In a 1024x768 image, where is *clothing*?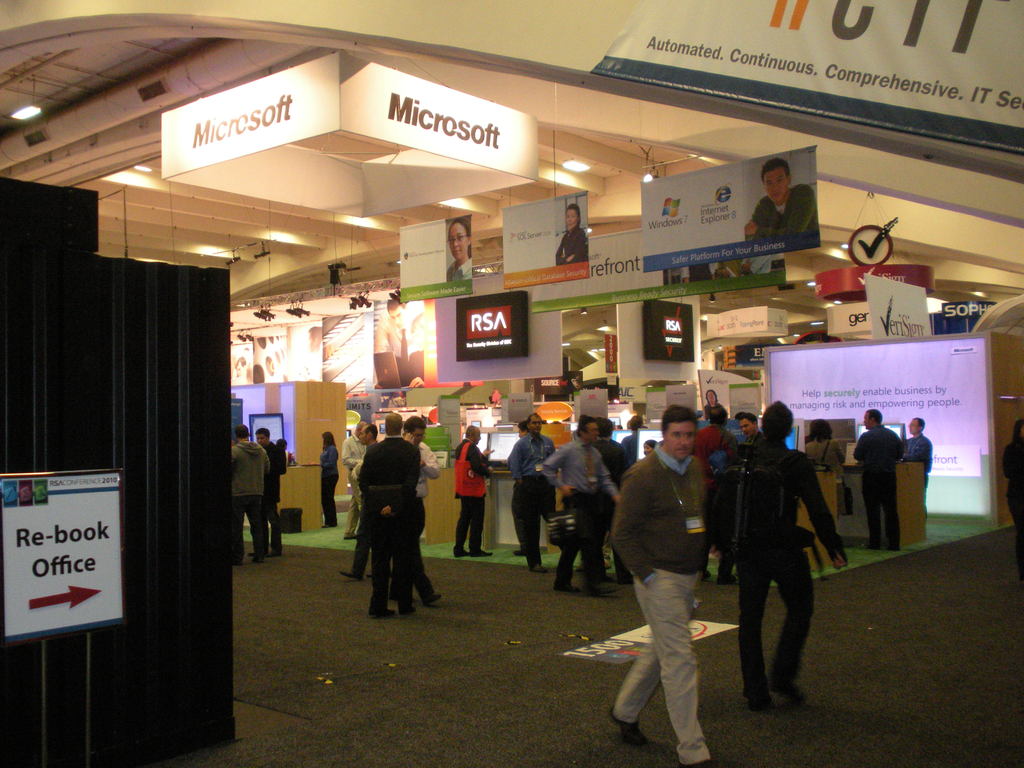
[left=681, top=262, right=719, bottom=282].
